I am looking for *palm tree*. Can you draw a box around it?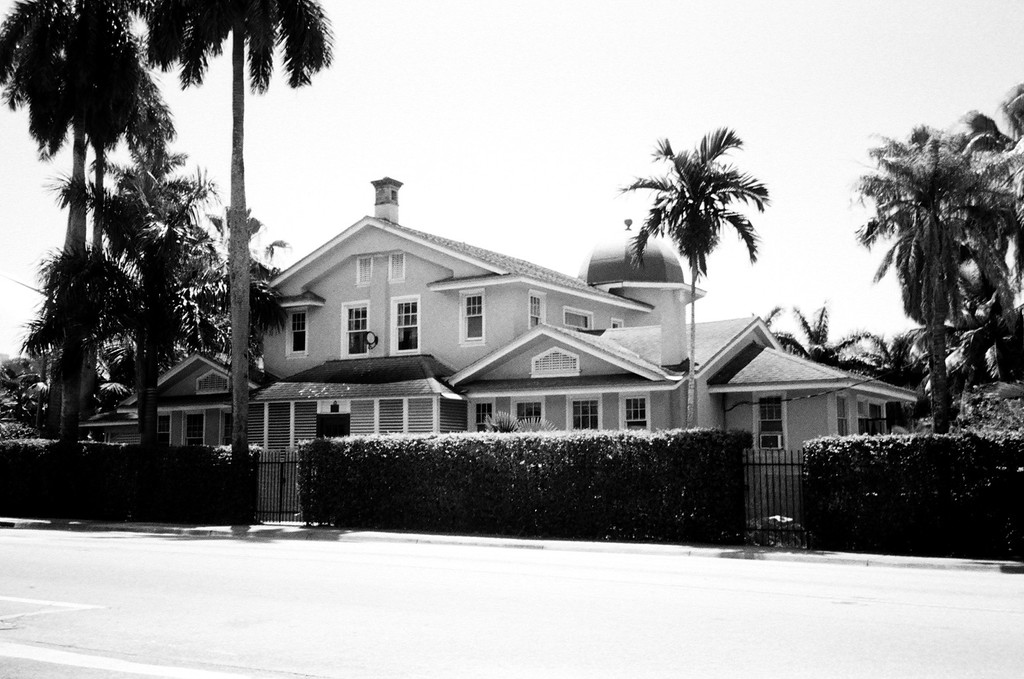
Sure, the bounding box is [147,0,345,526].
